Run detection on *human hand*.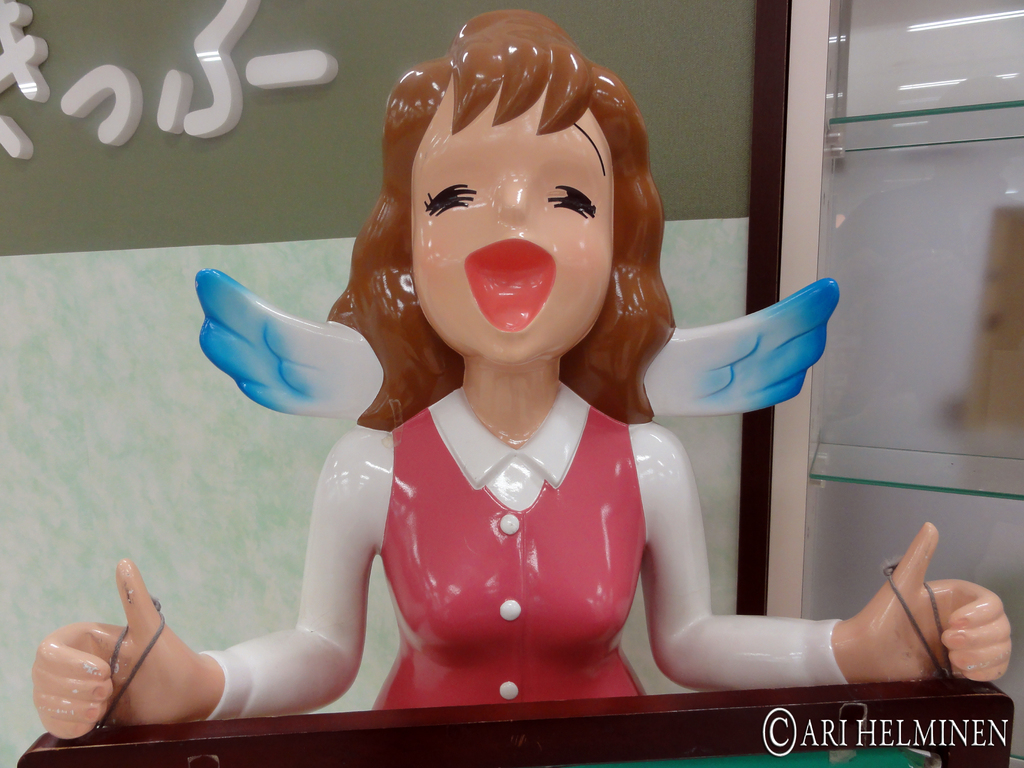
Result: (870, 515, 1023, 701).
